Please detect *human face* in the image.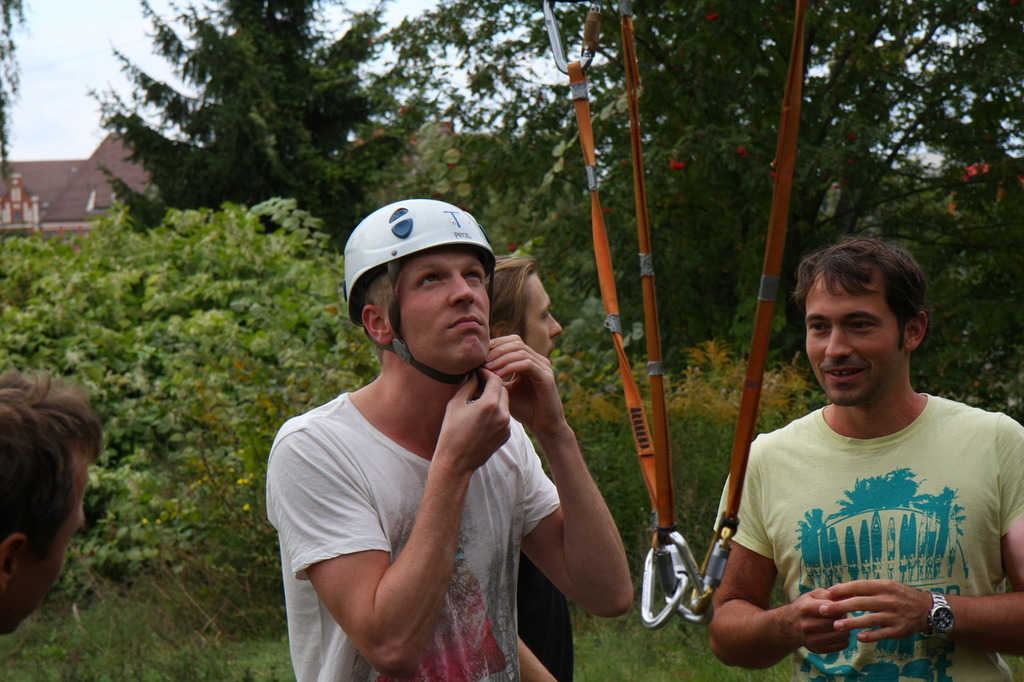
802,277,898,409.
